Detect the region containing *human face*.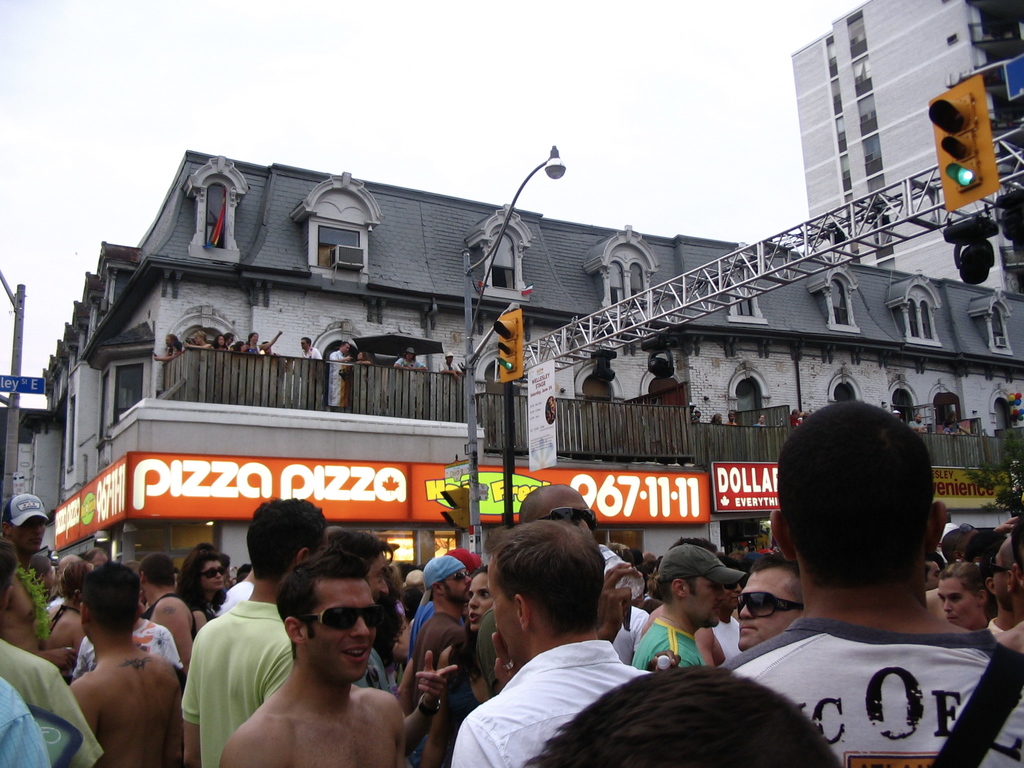
939:577:983:633.
